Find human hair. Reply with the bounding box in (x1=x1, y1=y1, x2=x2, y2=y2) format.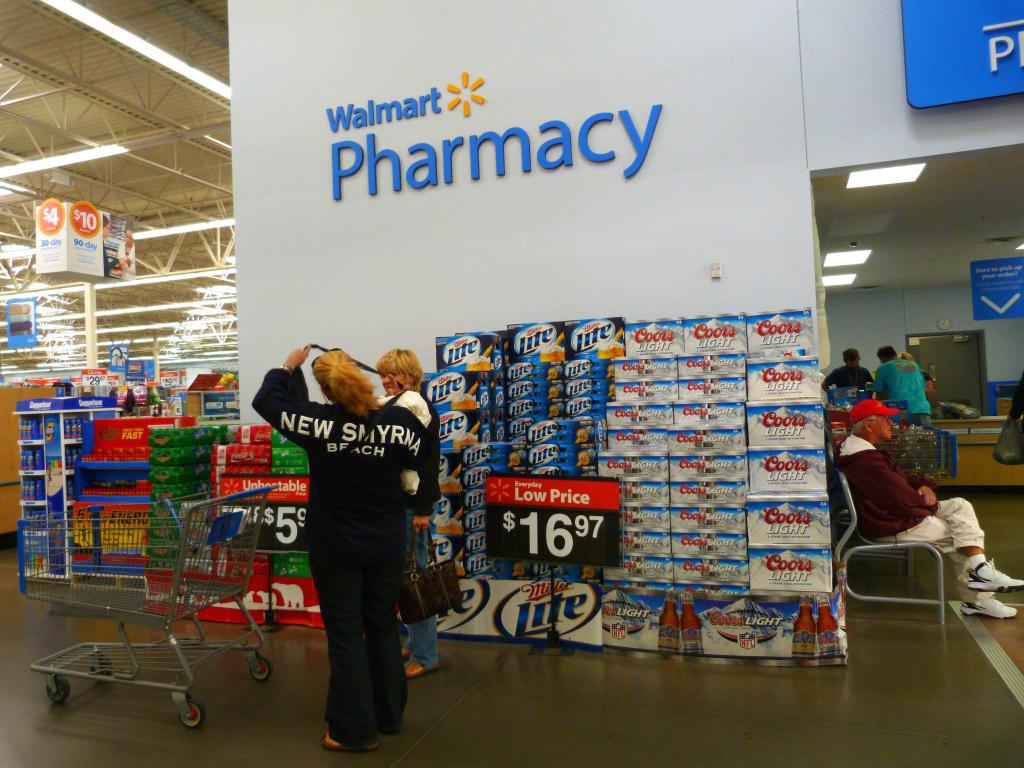
(x1=840, y1=347, x2=860, y2=363).
